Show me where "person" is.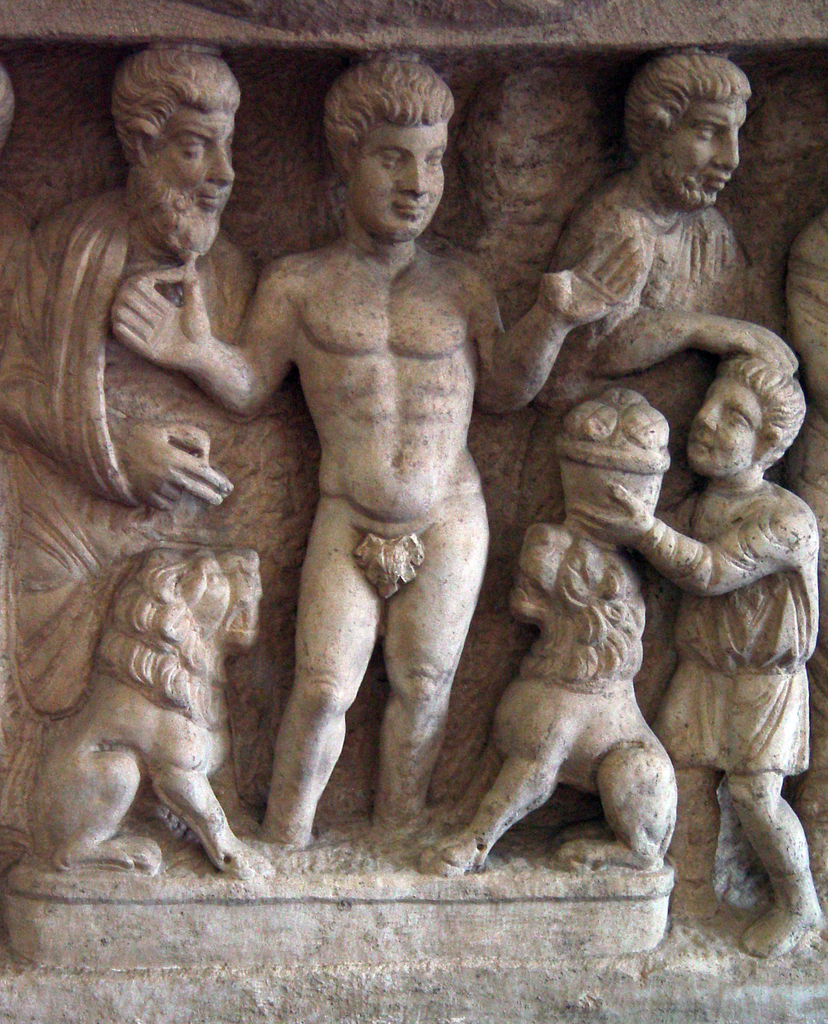
"person" is at 557, 348, 822, 970.
